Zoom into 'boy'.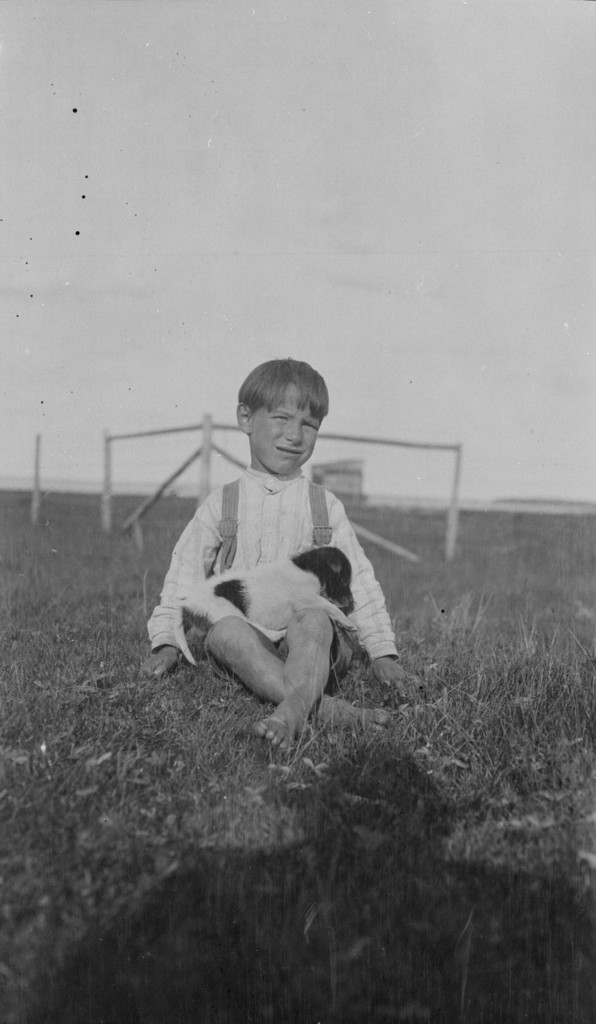
Zoom target: Rect(138, 349, 415, 756).
